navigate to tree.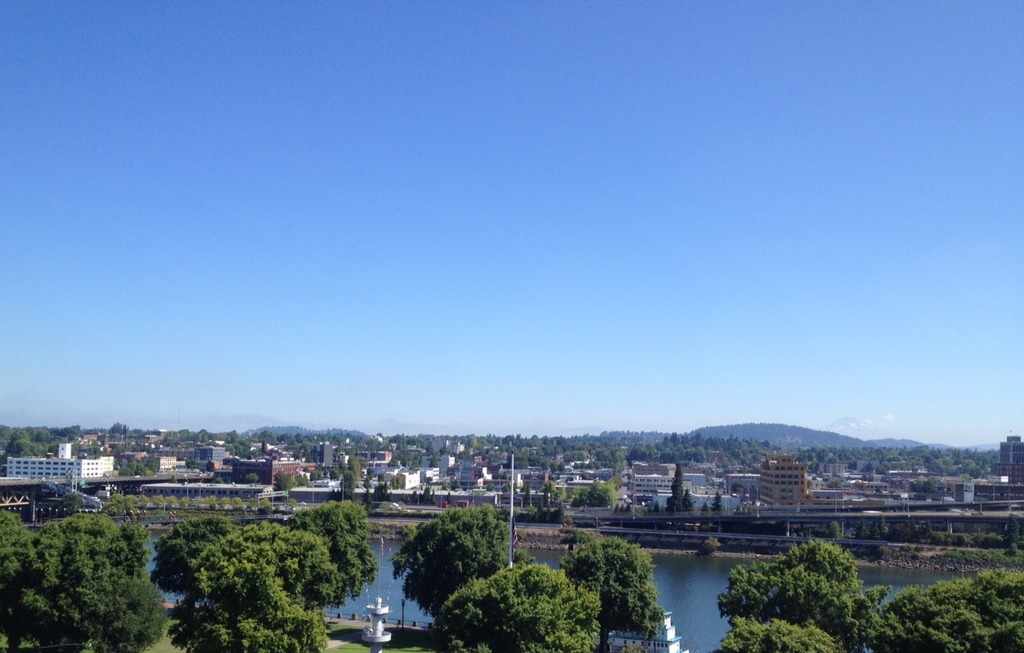
Navigation target: pyautogui.locateOnScreen(914, 507, 1023, 555).
